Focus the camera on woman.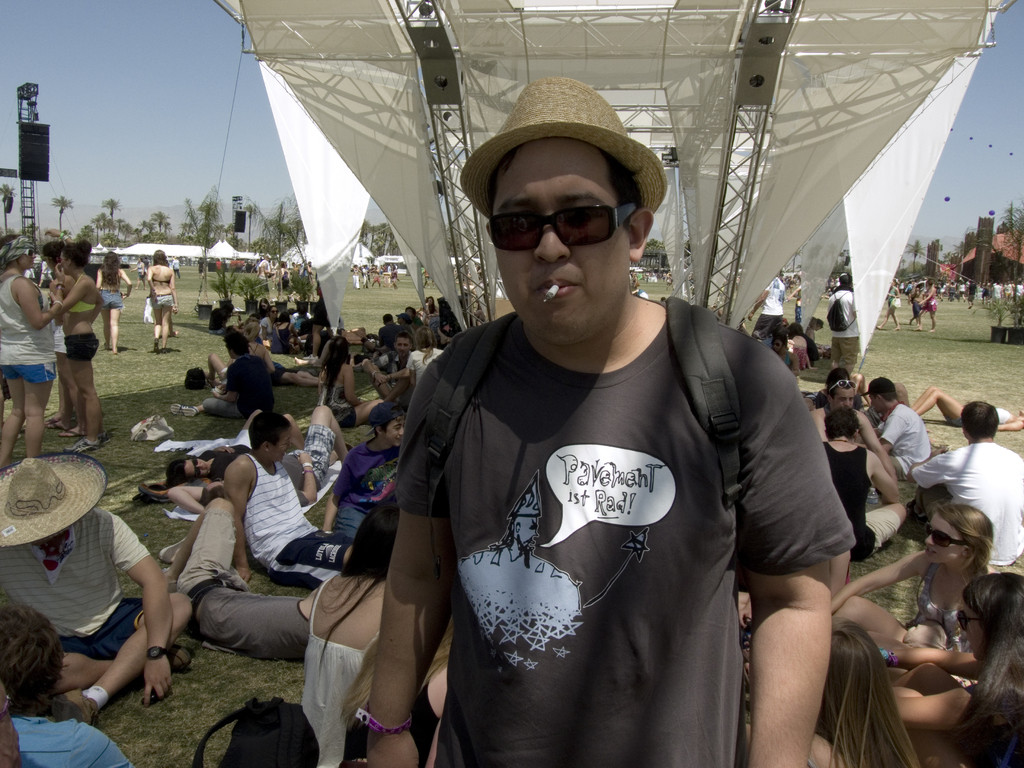
Focus region: <box>406,319,442,389</box>.
